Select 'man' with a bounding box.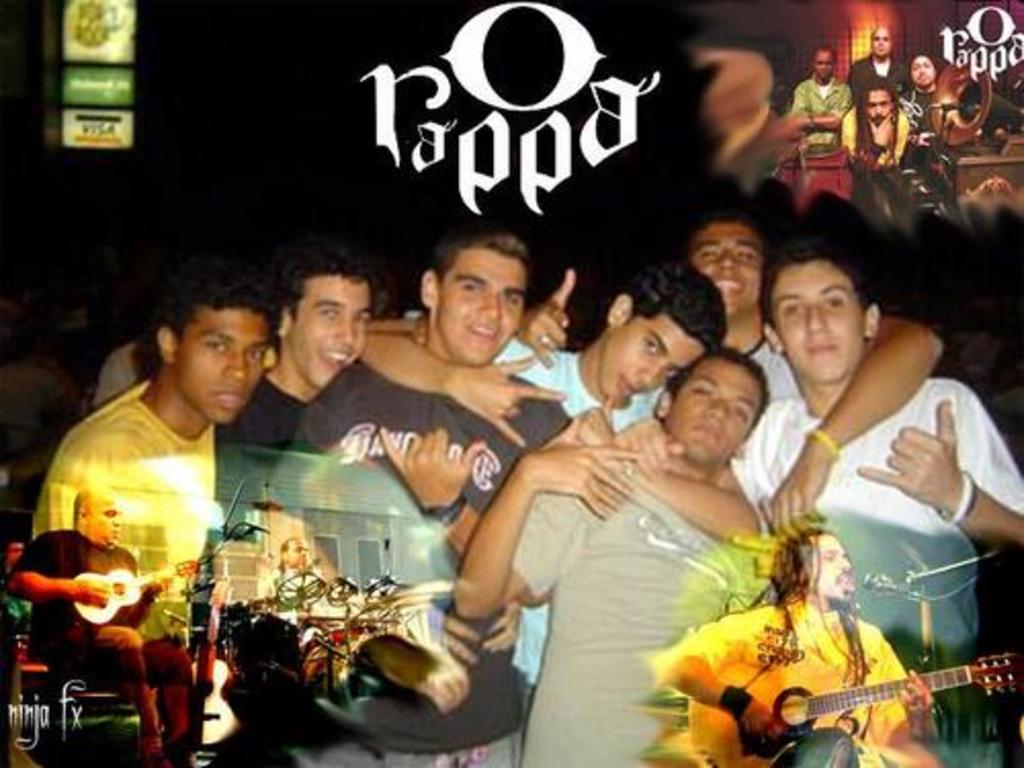
detection(260, 532, 340, 618).
